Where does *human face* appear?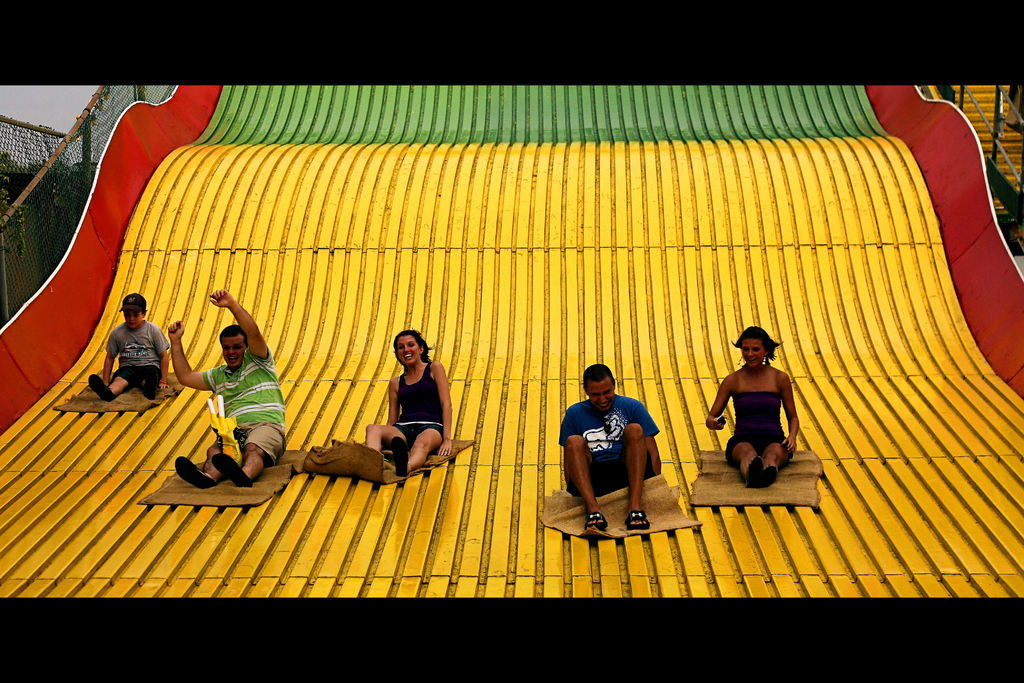
Appears at (221,336,244,366).
